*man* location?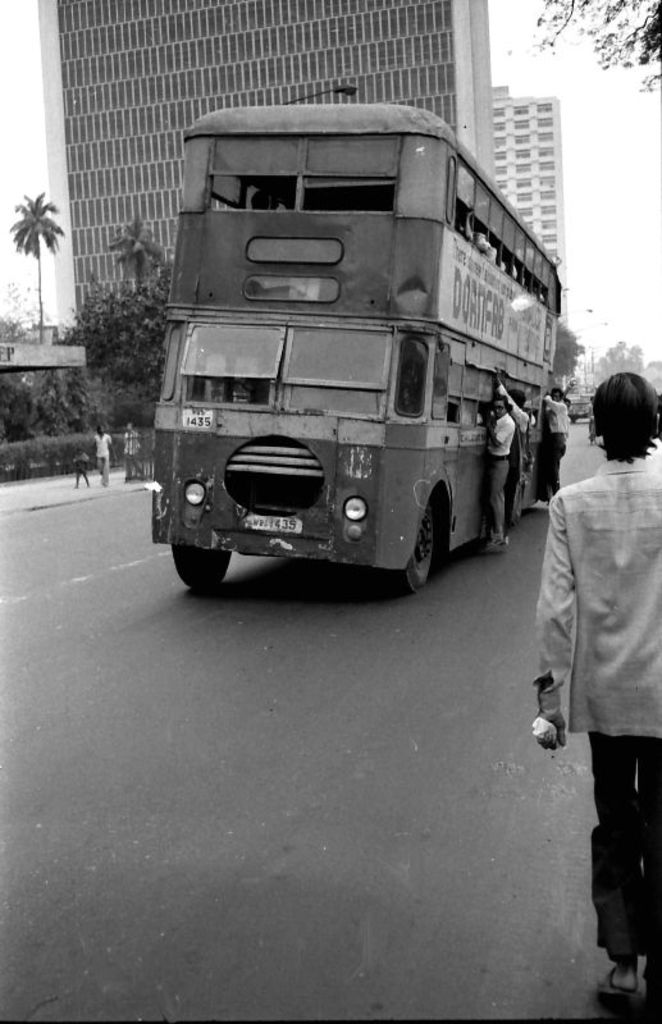
region(488, 392, 520, 554)
